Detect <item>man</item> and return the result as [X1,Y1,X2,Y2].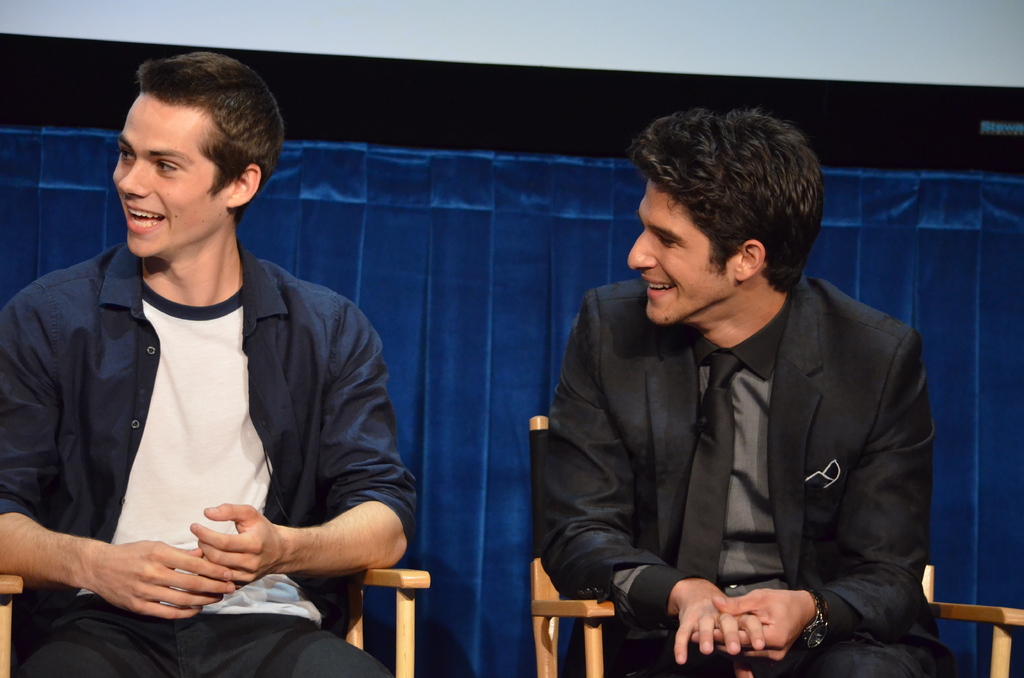
[0,51,426,677].
